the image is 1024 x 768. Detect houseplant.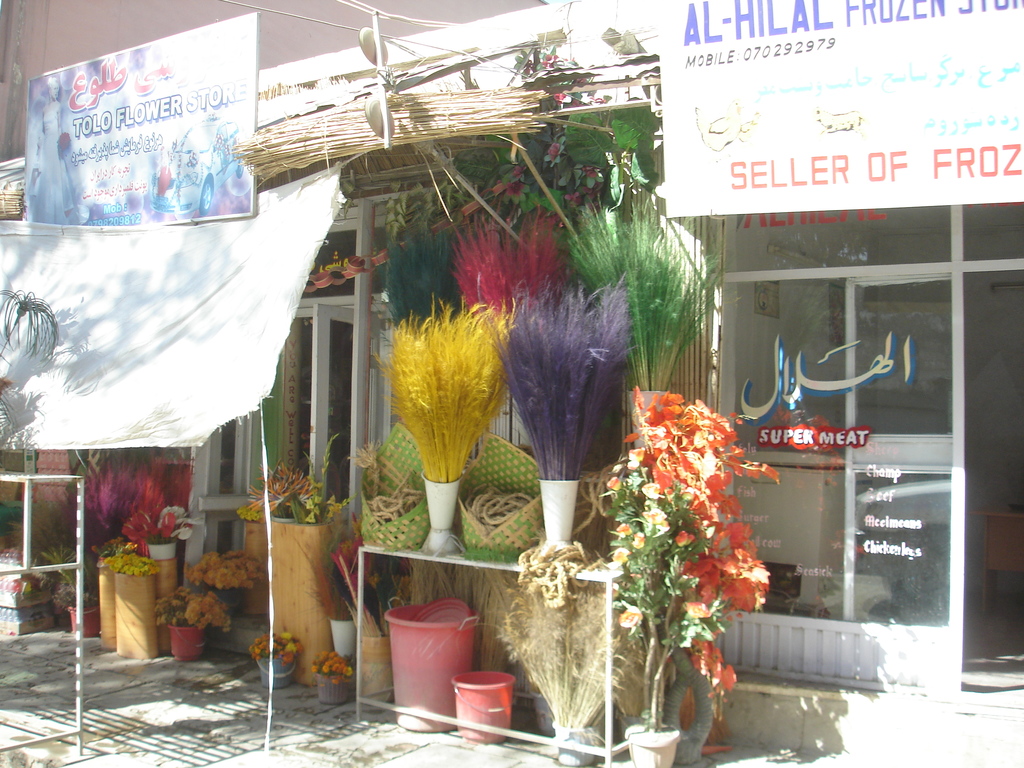
Detection: l=163, t=589, r=234, b=658.
